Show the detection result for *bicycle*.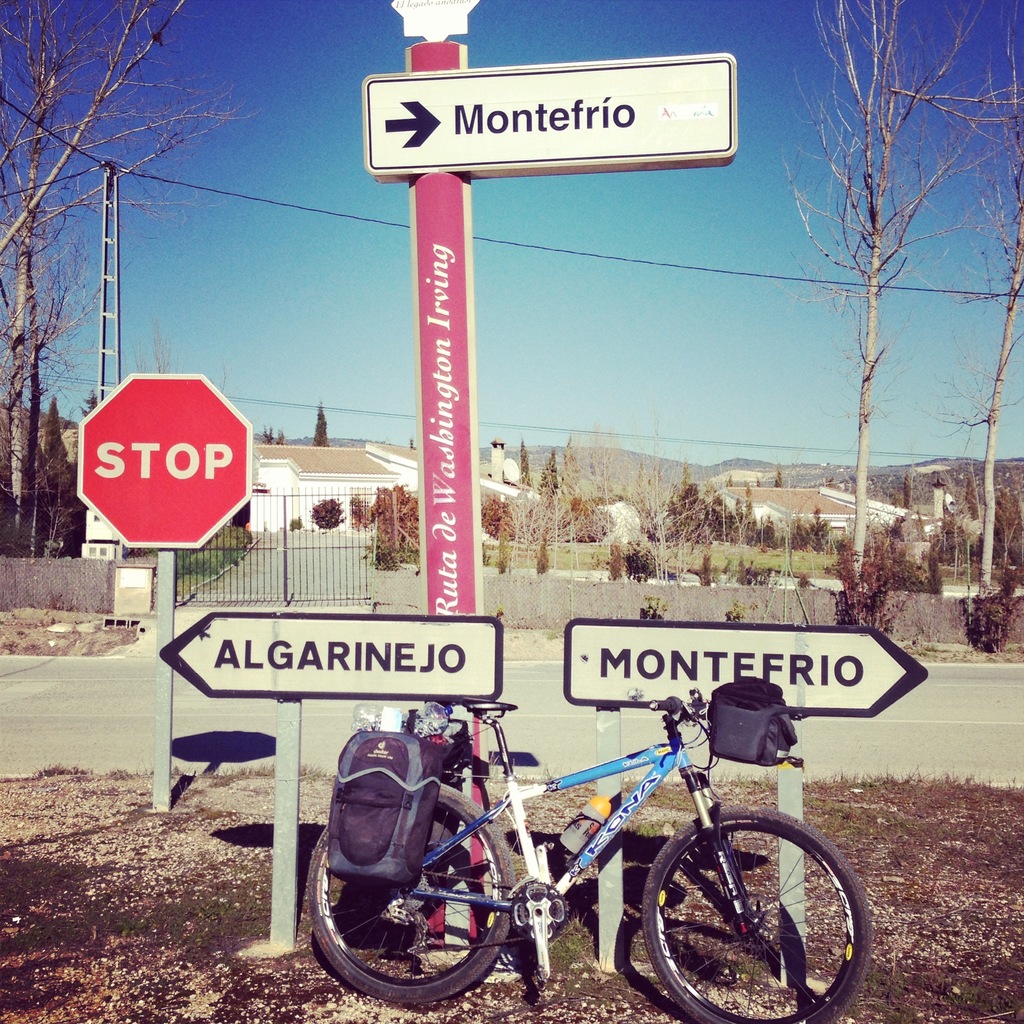
Rect(300, 655, 892, 1021).
